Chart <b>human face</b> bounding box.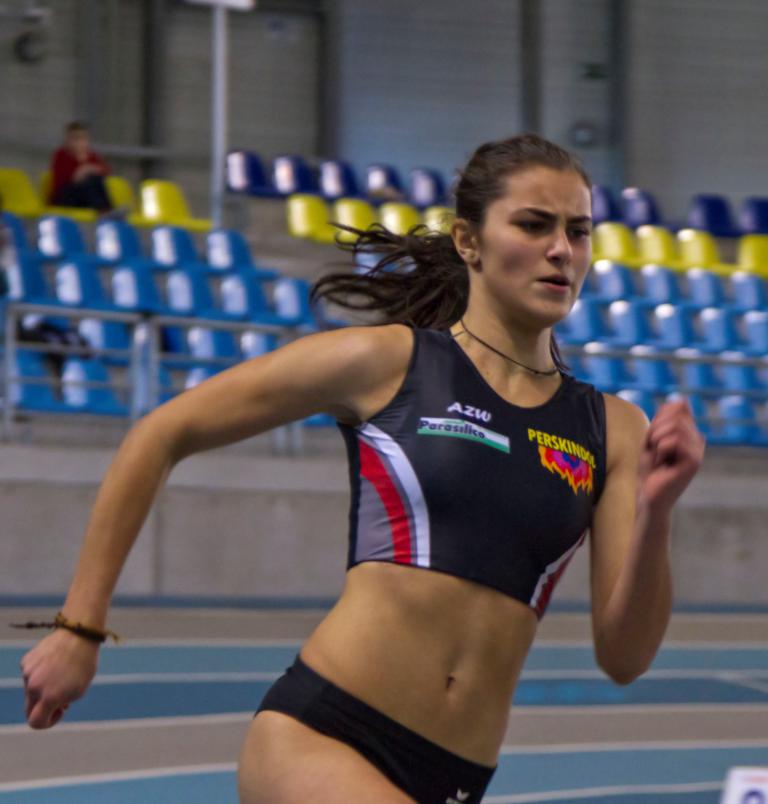
Charted: left=472, top=163, right=601, bottom=313.
